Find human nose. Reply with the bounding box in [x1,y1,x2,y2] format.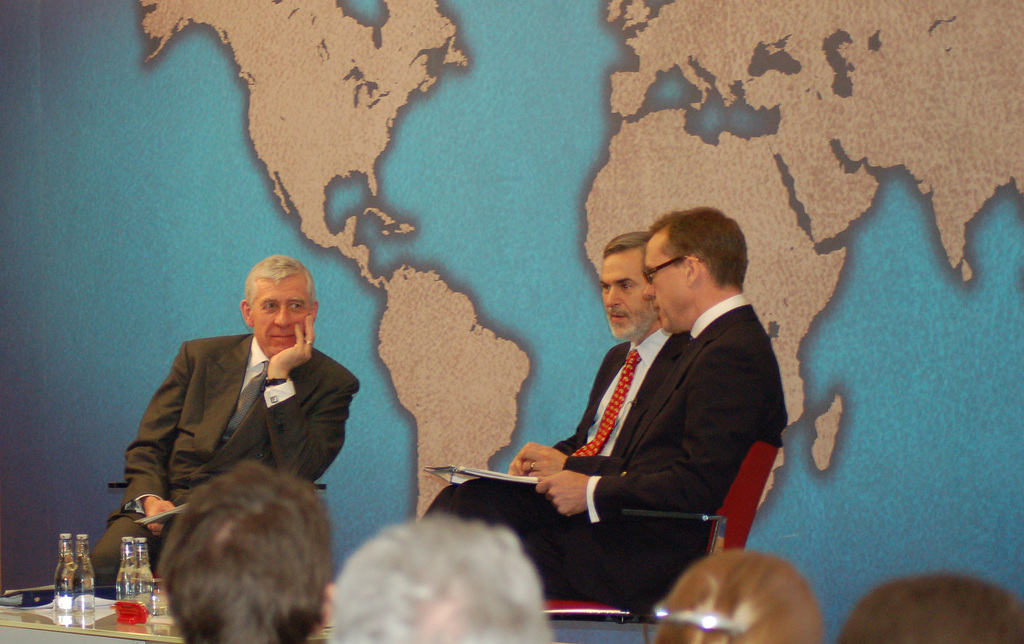
[606,284,617,311].
